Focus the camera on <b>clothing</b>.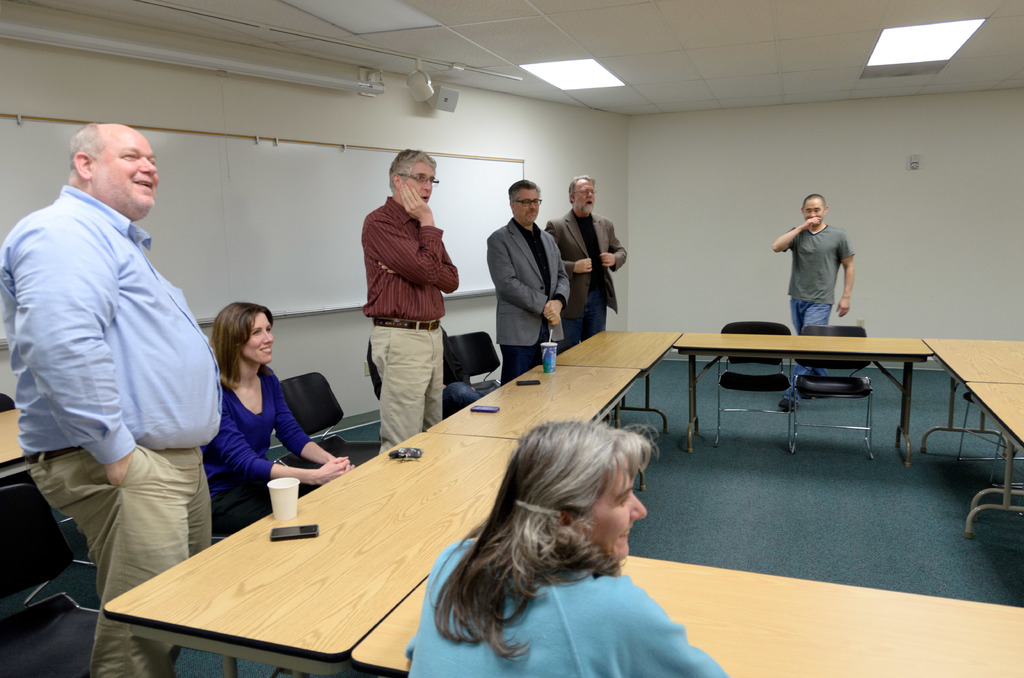
Focus region: Rect(543, 209, 630, 354).
